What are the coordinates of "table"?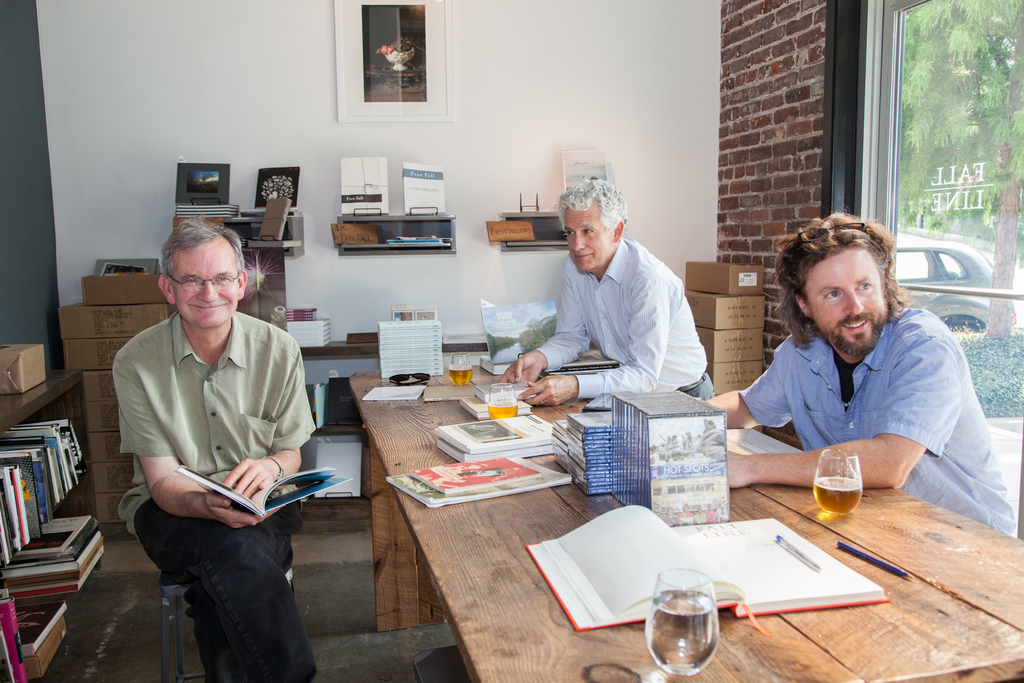
349/362/1023/682.
